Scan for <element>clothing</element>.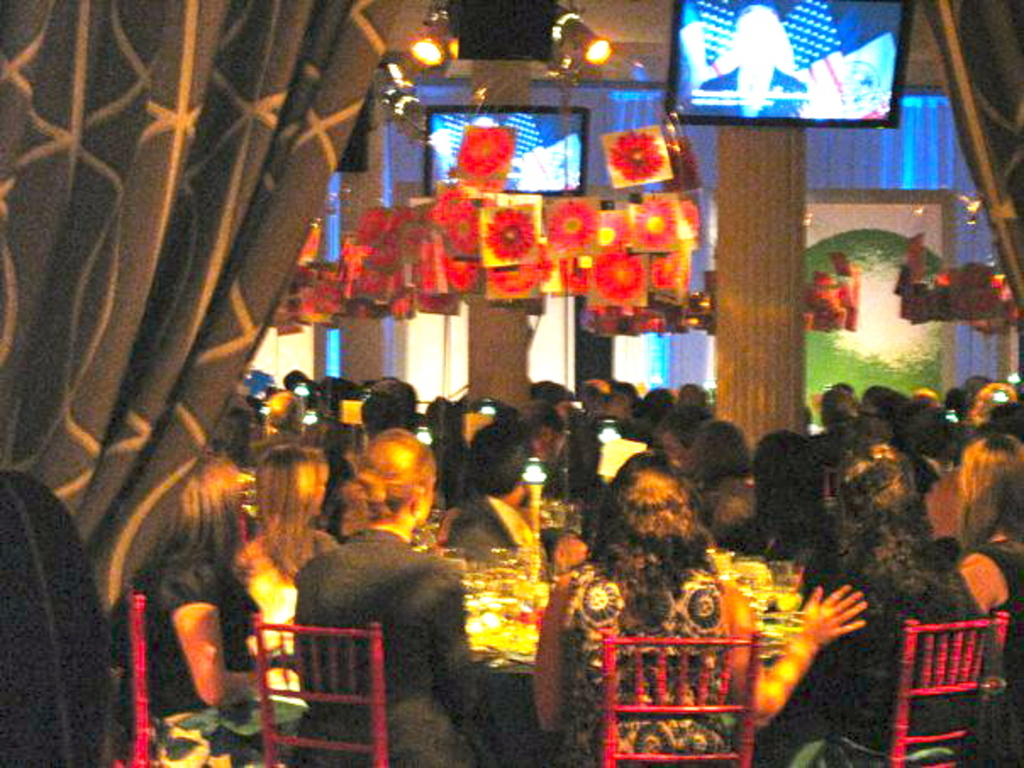
Scan result: (446, 493, 520, 551).
